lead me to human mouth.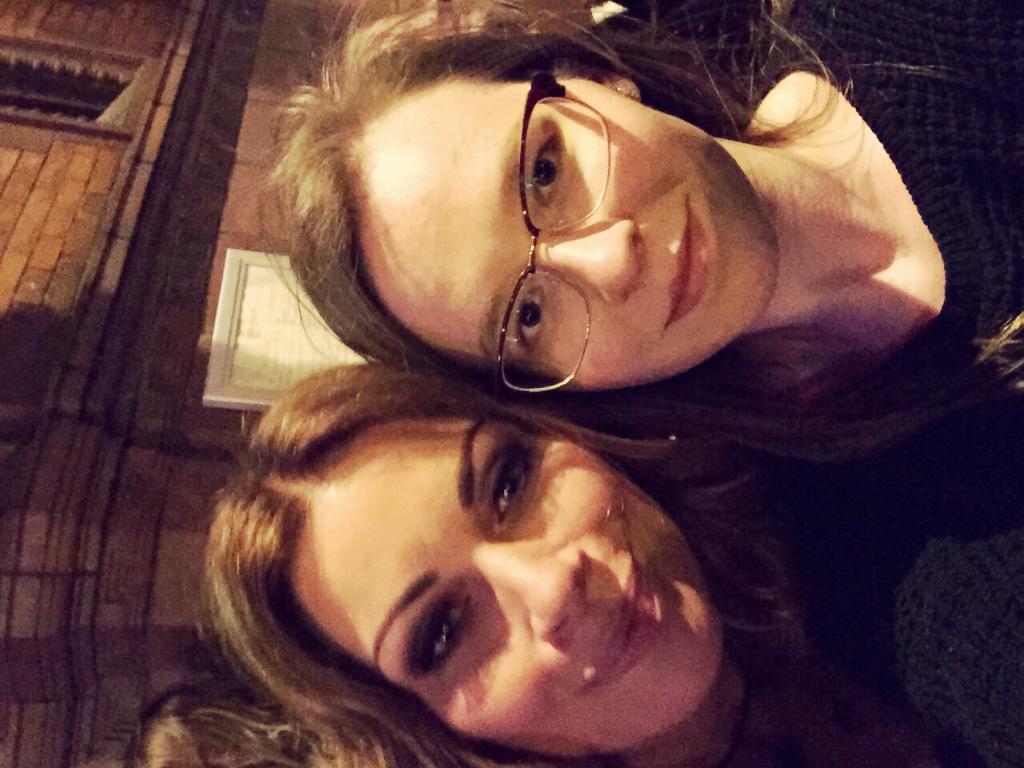
Lead to (left=580, top=554, right=662, bottom=702).
